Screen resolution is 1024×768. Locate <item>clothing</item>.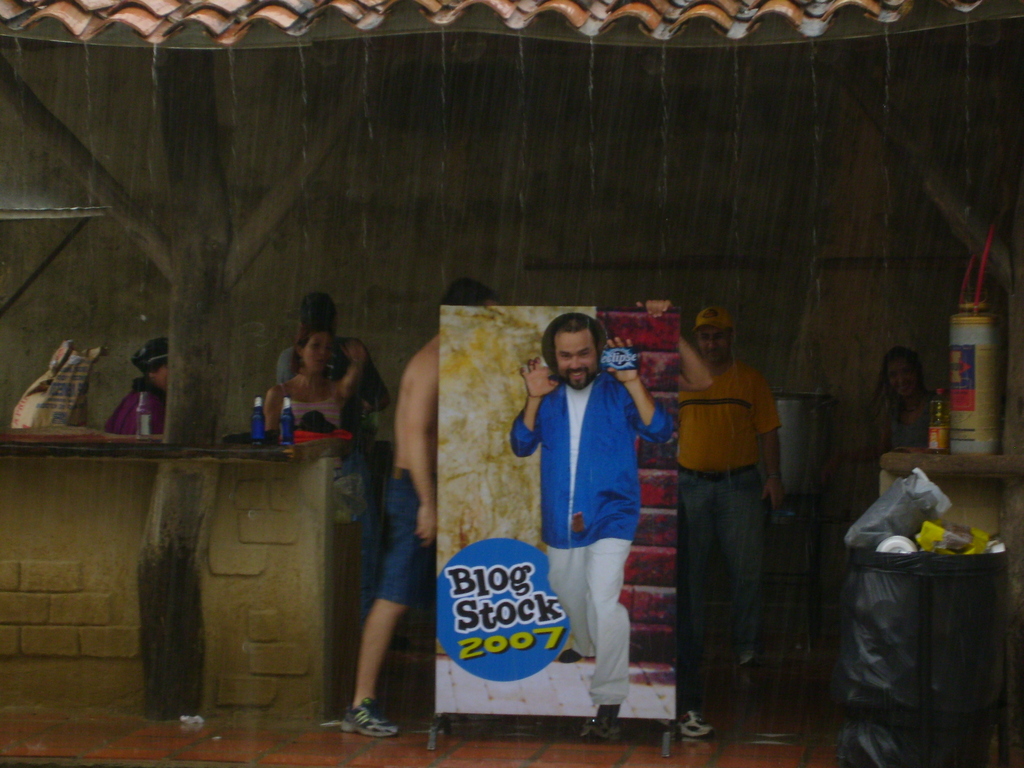
Rect(90, 390, 170, 457).
